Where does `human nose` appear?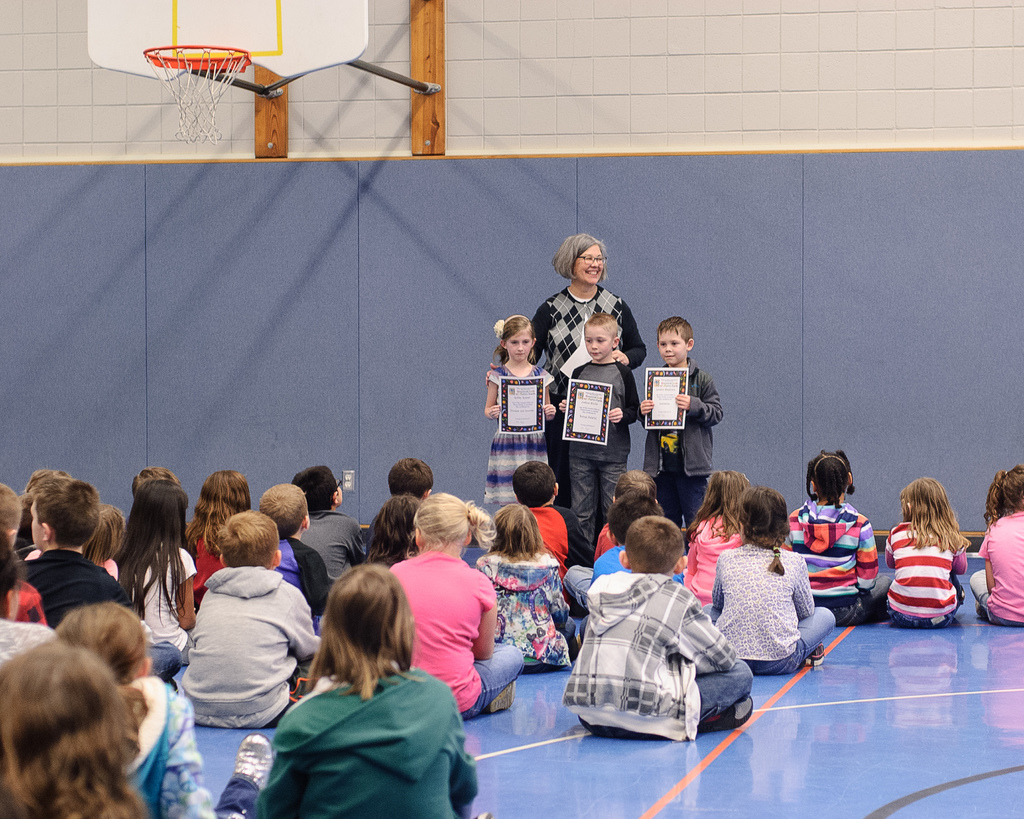
Appears at <bbox>592, 257, 599, 267</bbox>.
